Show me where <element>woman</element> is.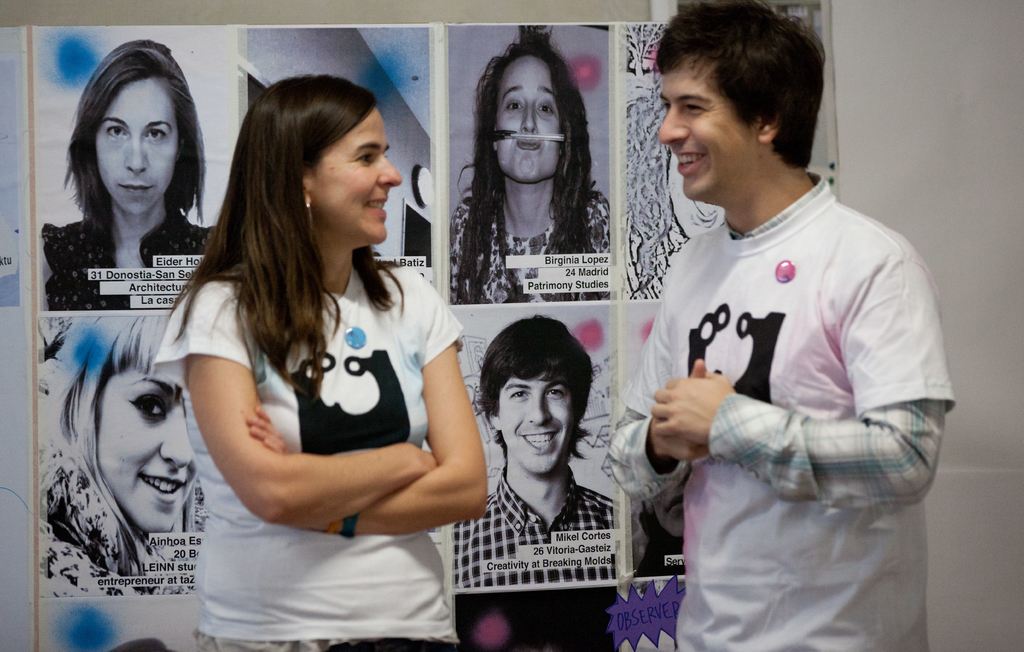
<element>woman</element> is at [left=37, top=38, right=218, bottom=316].
